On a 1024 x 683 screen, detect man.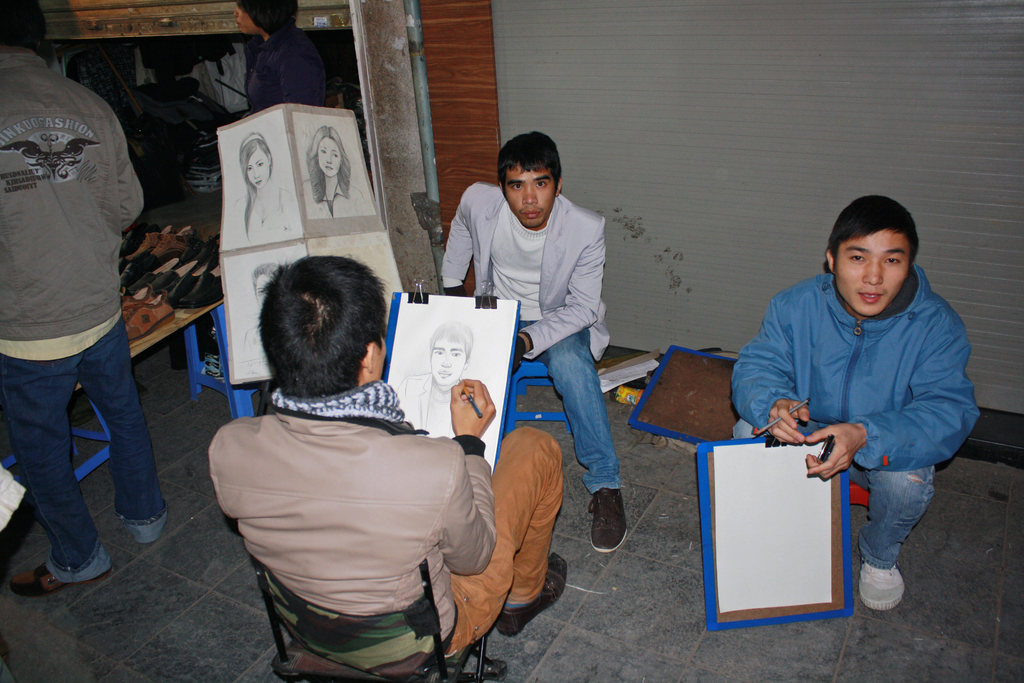
Rect(436, 131, 636, 550).
